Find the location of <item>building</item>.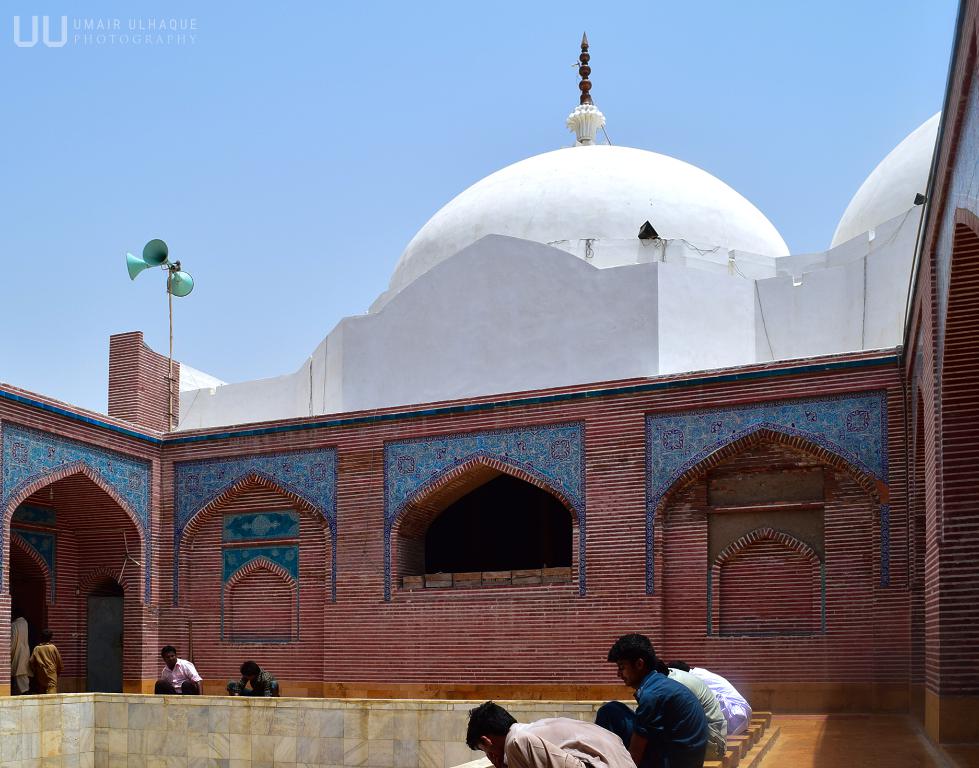
Location: box=[0, 0, 978, 767].
